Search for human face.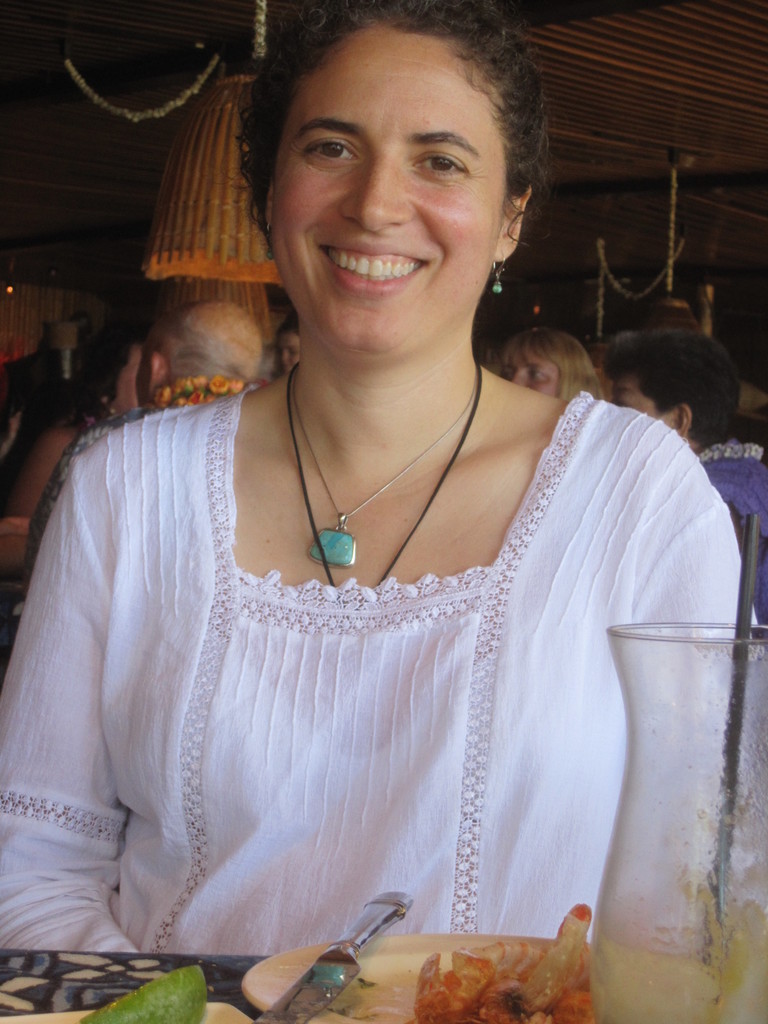
Found at BBox(502, 356, 560, 400).
